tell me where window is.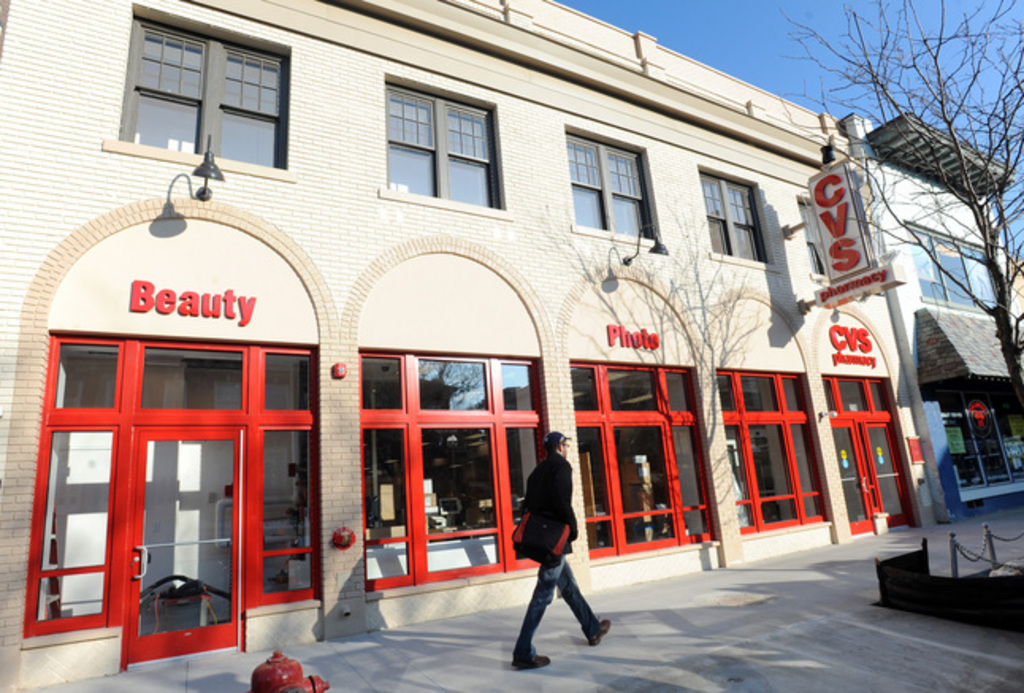
window is at 46 335 314 417.
